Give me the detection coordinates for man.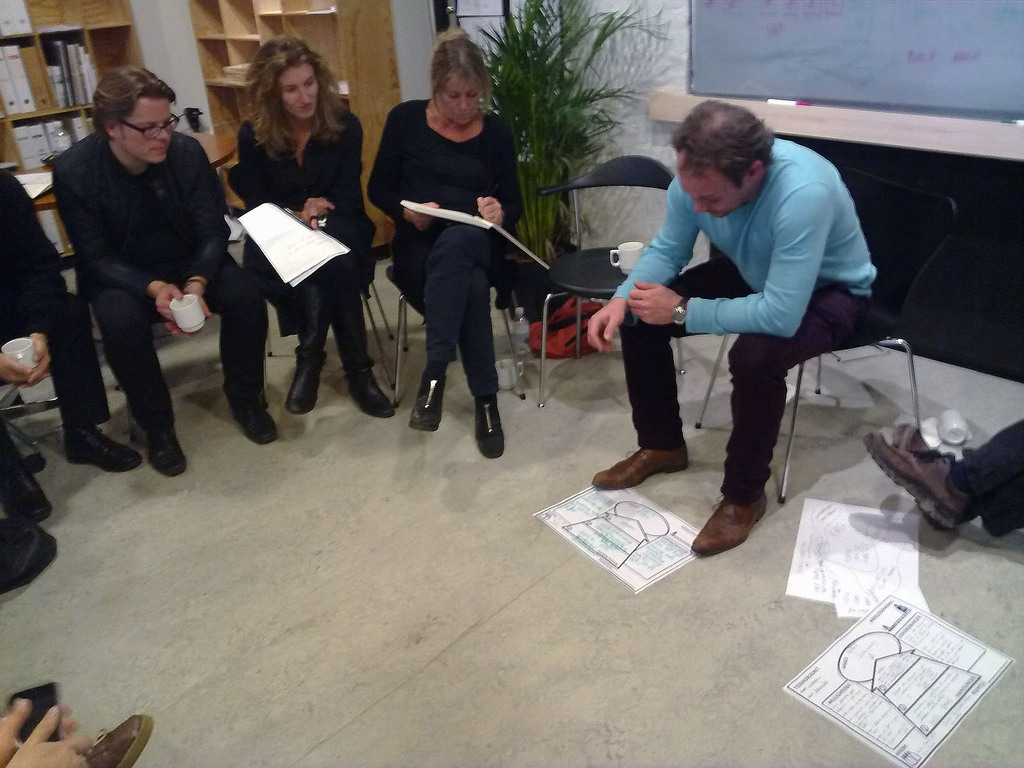
l=49, t=66, r=280, b=479.
